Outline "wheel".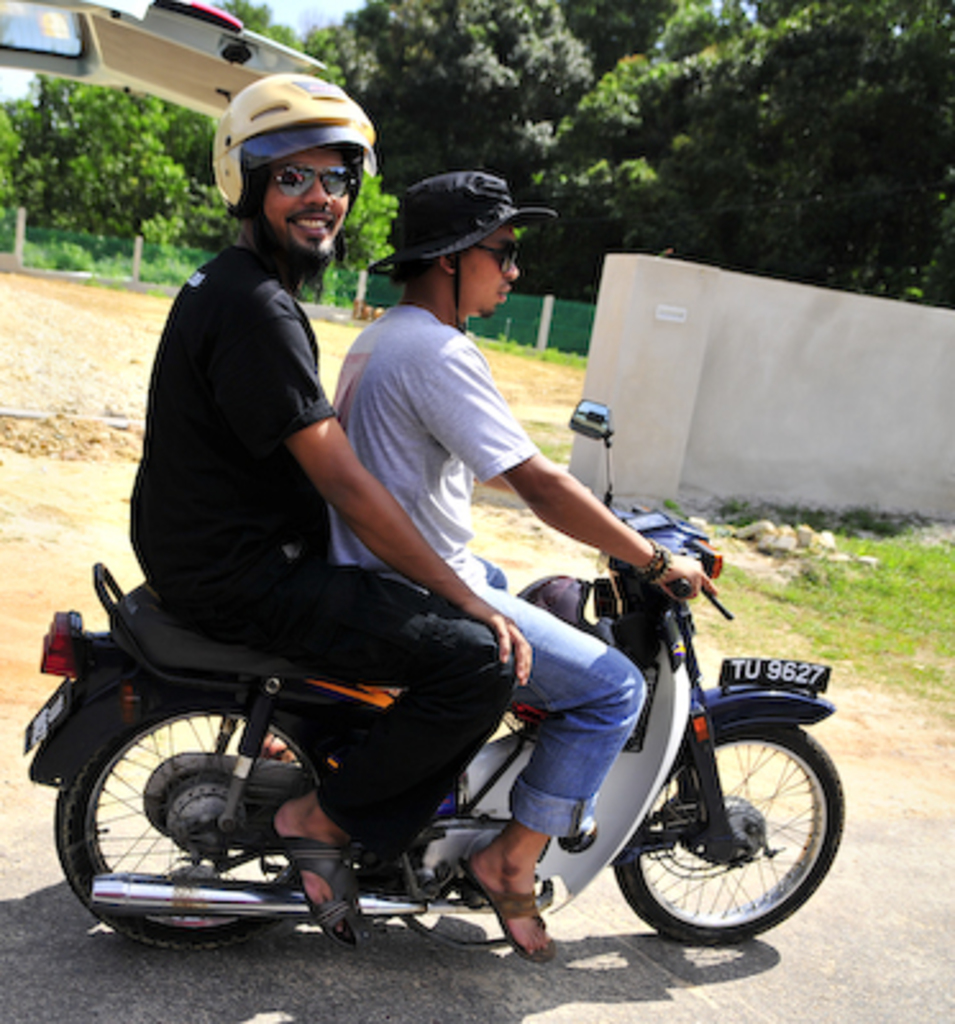
Outline: l=632, t=712, r=835, b=942.
